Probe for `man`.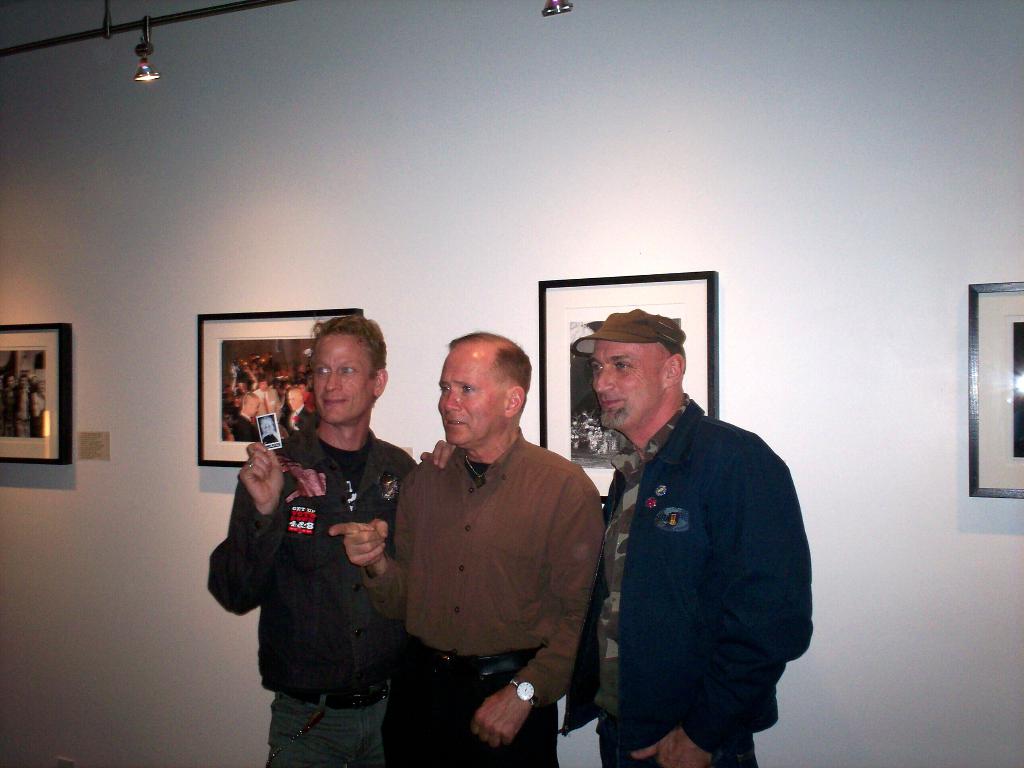
Probe result: pyautogui.locateOnScreen(373, 315, 615, 767).
